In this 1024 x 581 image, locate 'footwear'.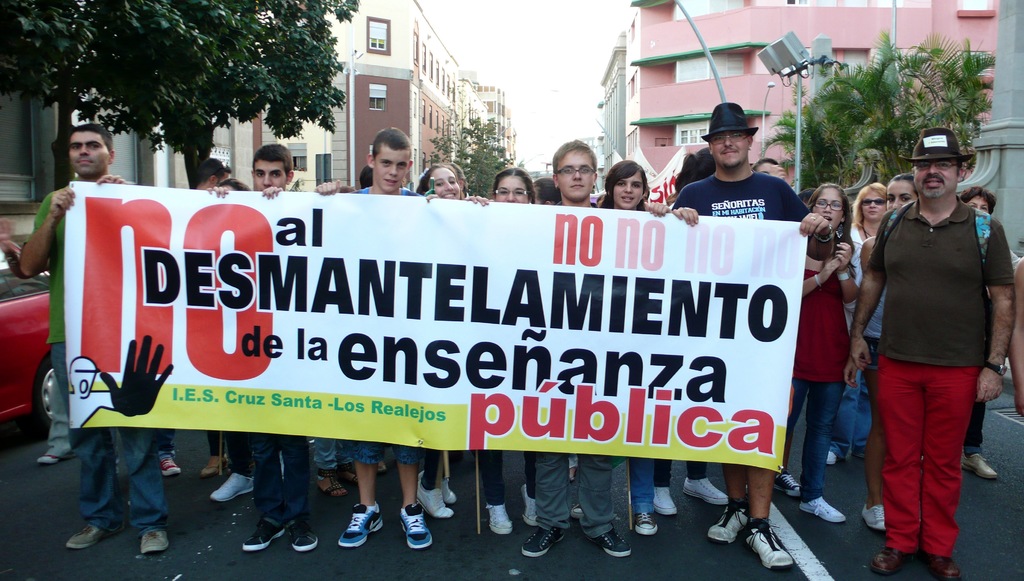
Bounding box: x1=746, y1=516, x2=797, y2=569.
